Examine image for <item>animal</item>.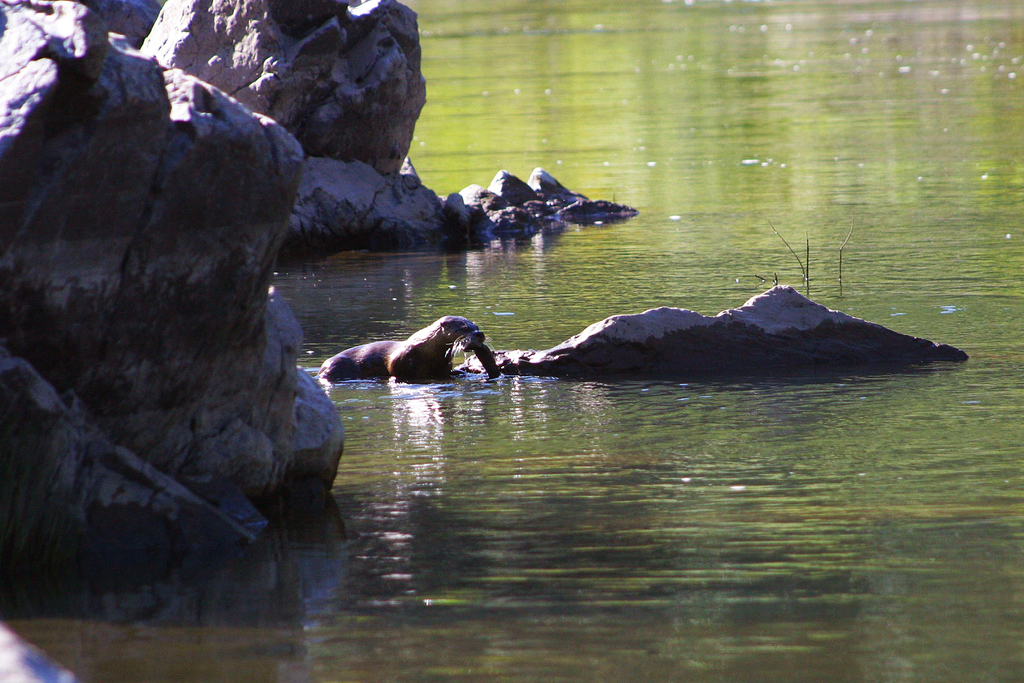
Examination result: box=[316, 315, 484, 380].
